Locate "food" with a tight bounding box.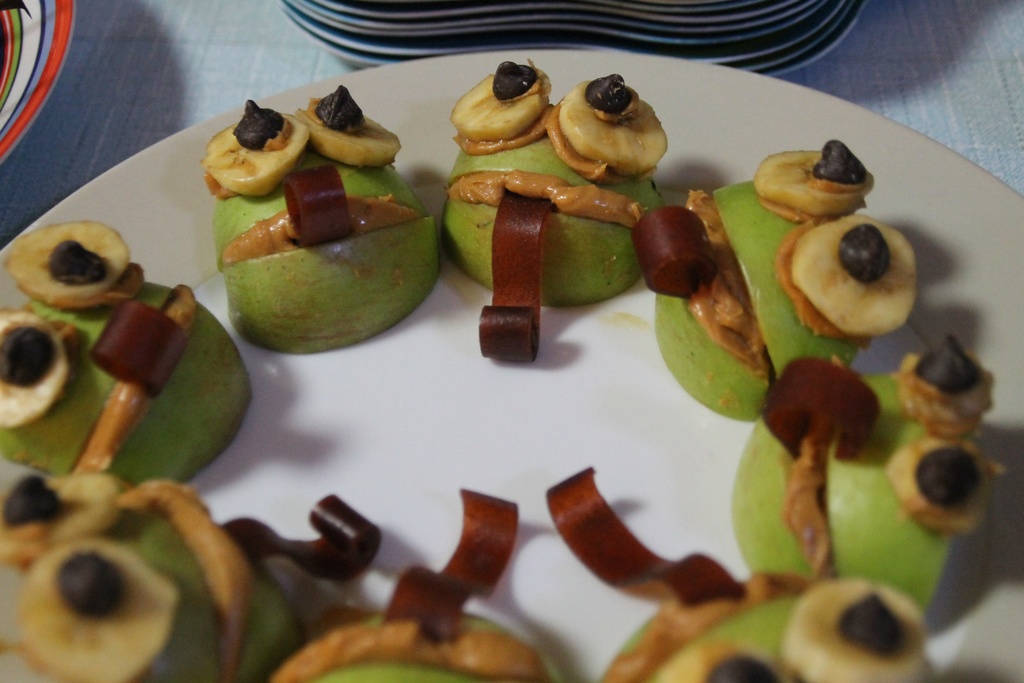
{"left": 0, "top": 219, "right": 255, "bottom": 489}.
